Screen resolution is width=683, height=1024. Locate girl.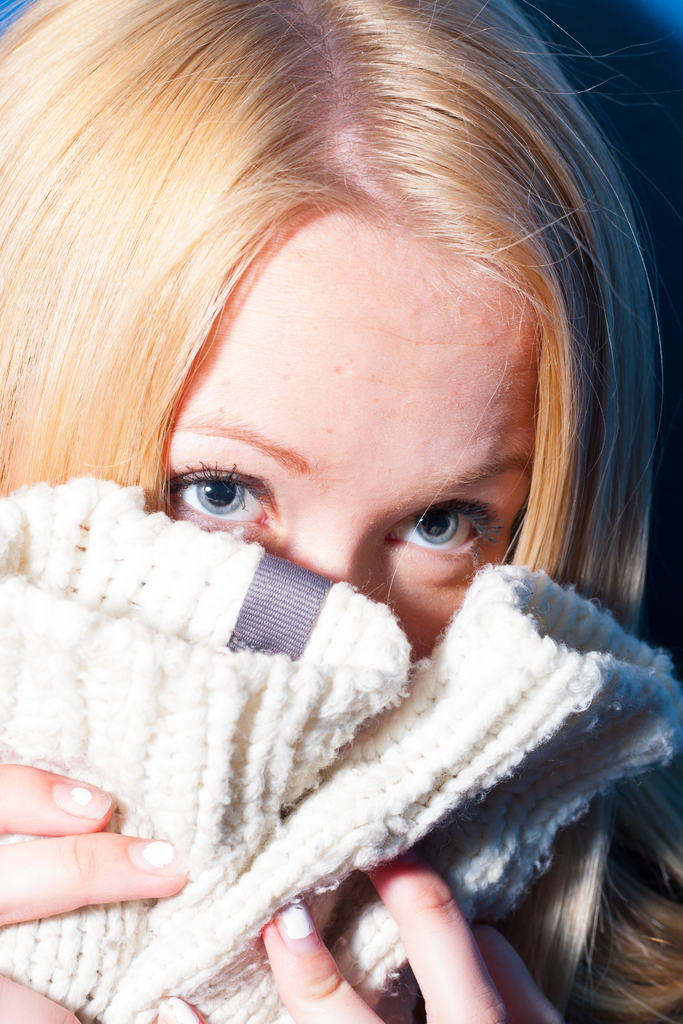
[left=0, top=0, right=682, bottom=1023].
